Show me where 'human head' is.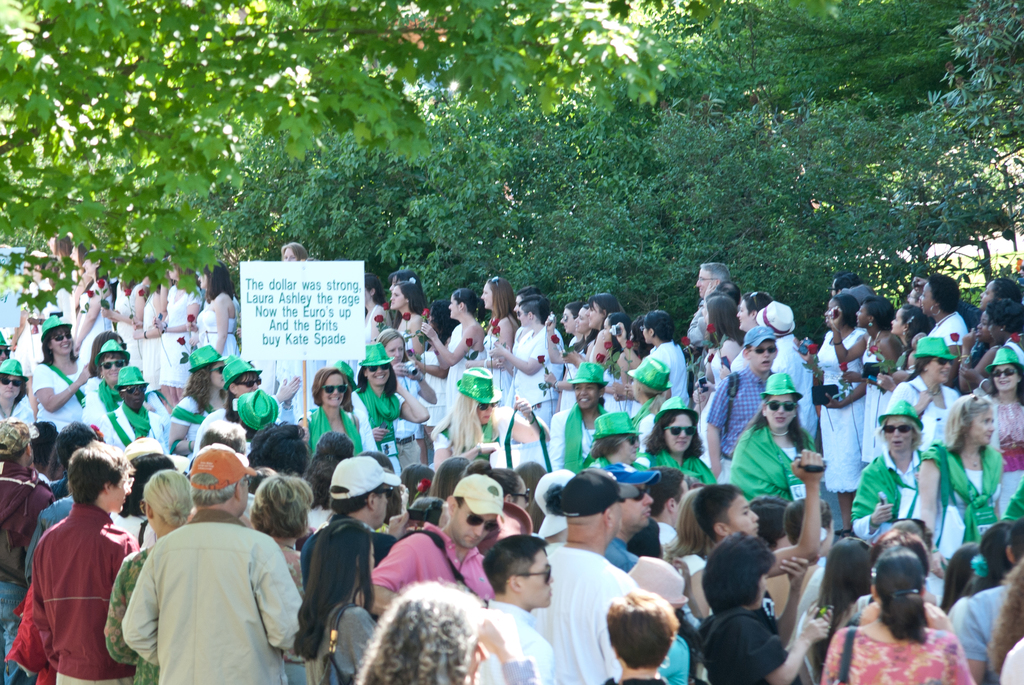
'human head' is at (left=477, top=533, right=555, bottom=608).
